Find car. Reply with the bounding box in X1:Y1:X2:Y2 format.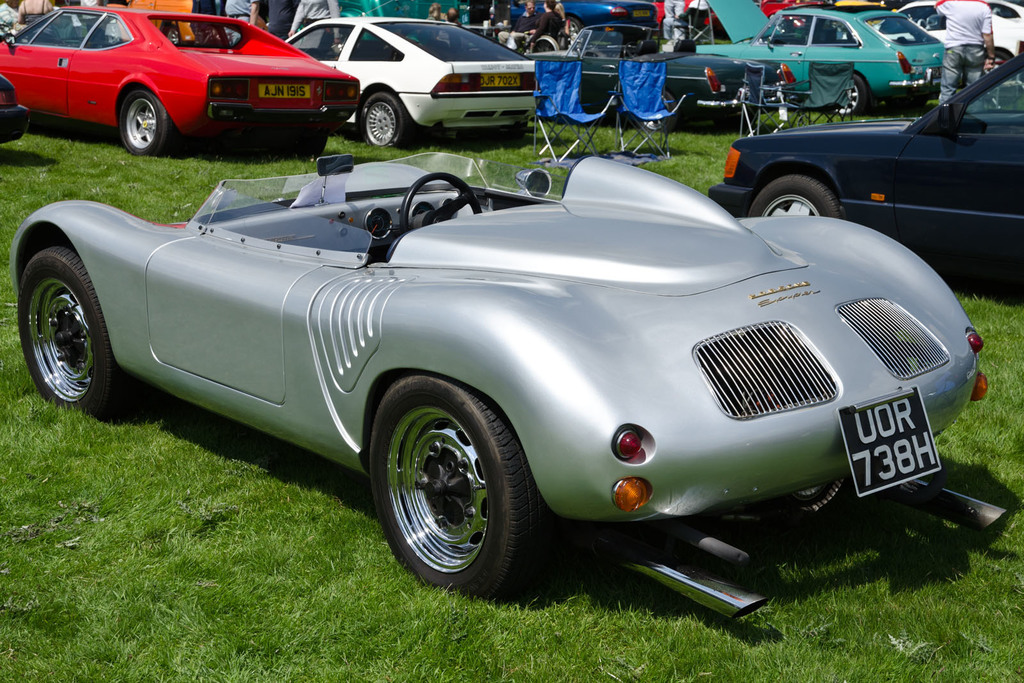
12:150:1016:621.
